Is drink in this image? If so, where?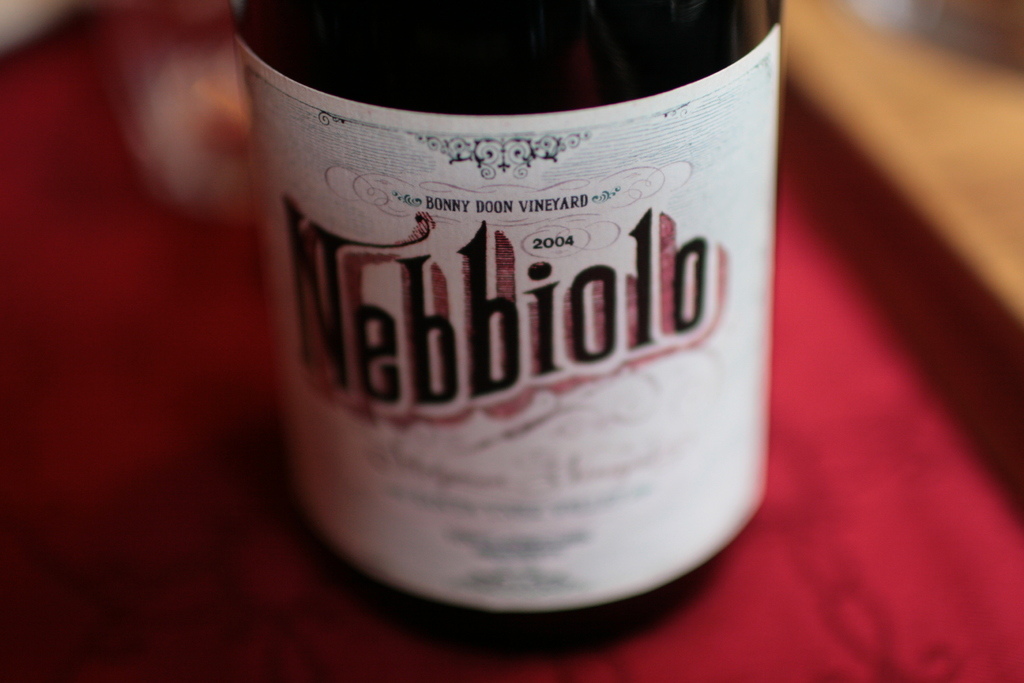
Yes, at (left=230, top=0, right=783, bottom=662).
